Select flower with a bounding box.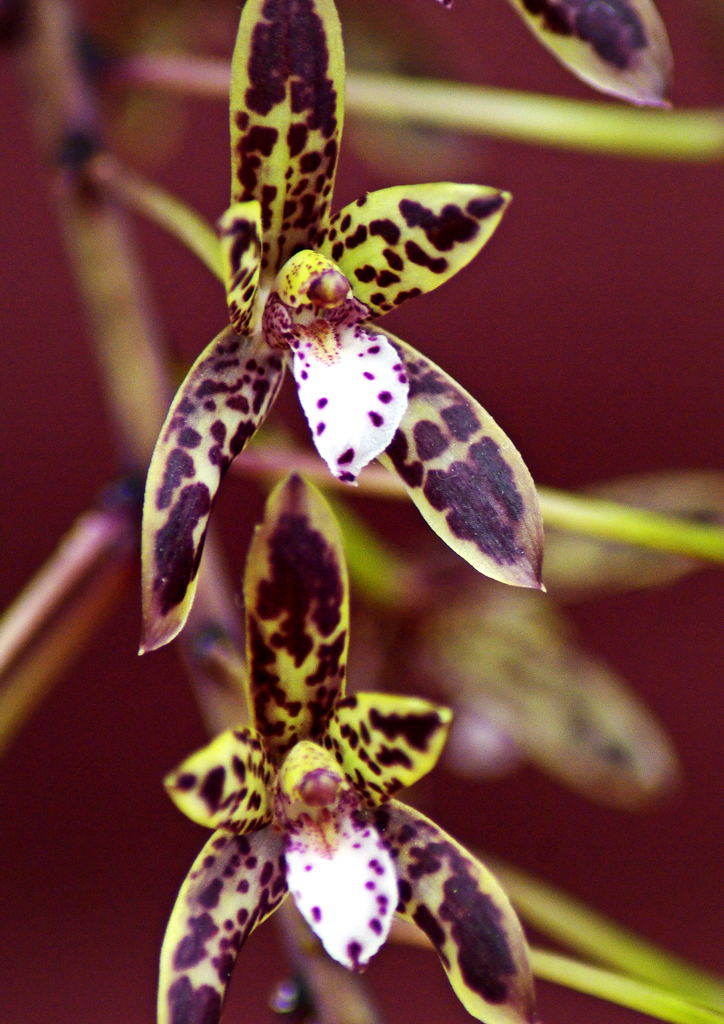
rect(157, 462, 535, 1023).
